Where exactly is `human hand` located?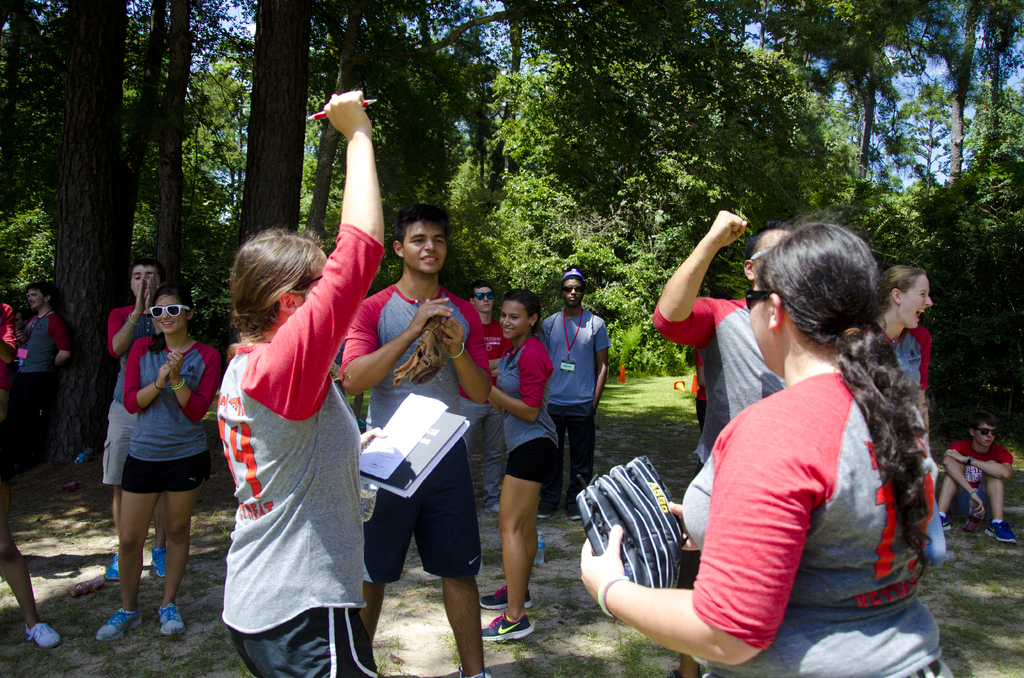
Its bounding box is region(136, 273, 147, 317).
